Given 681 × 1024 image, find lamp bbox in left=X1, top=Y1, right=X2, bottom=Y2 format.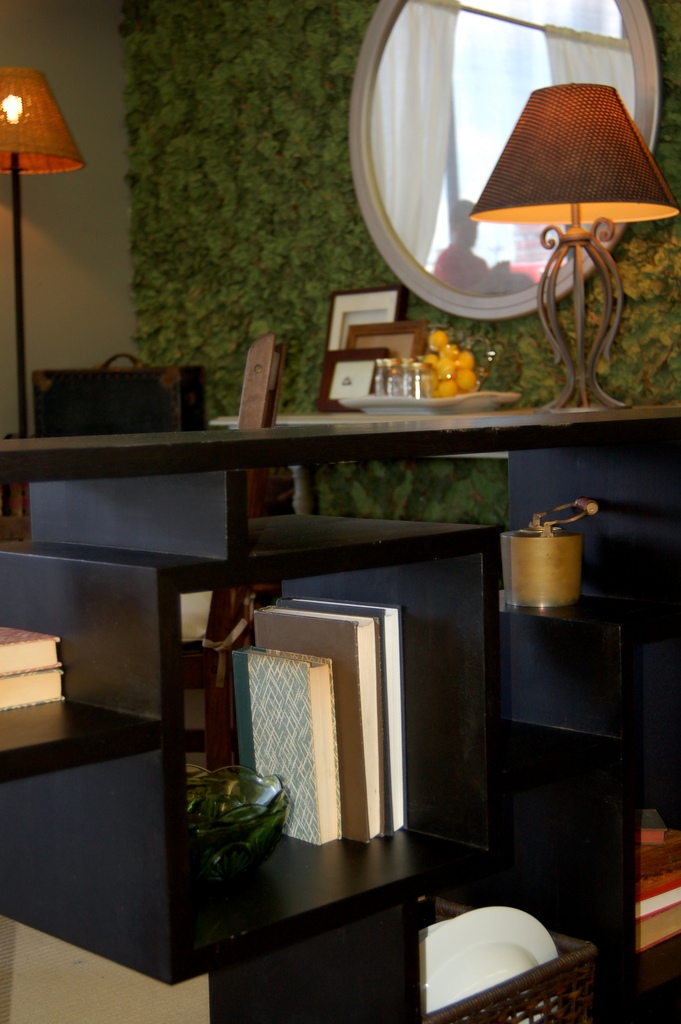
left=0, top=67, right=85, bottom=437.
